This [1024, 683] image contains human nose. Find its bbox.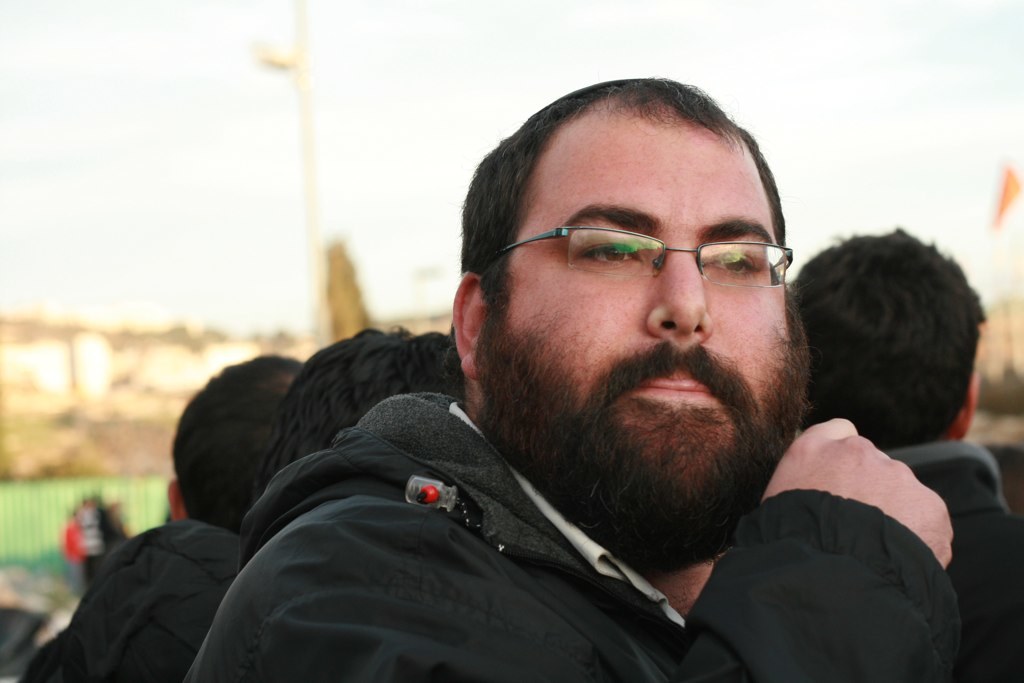
[643,248,715,342].
